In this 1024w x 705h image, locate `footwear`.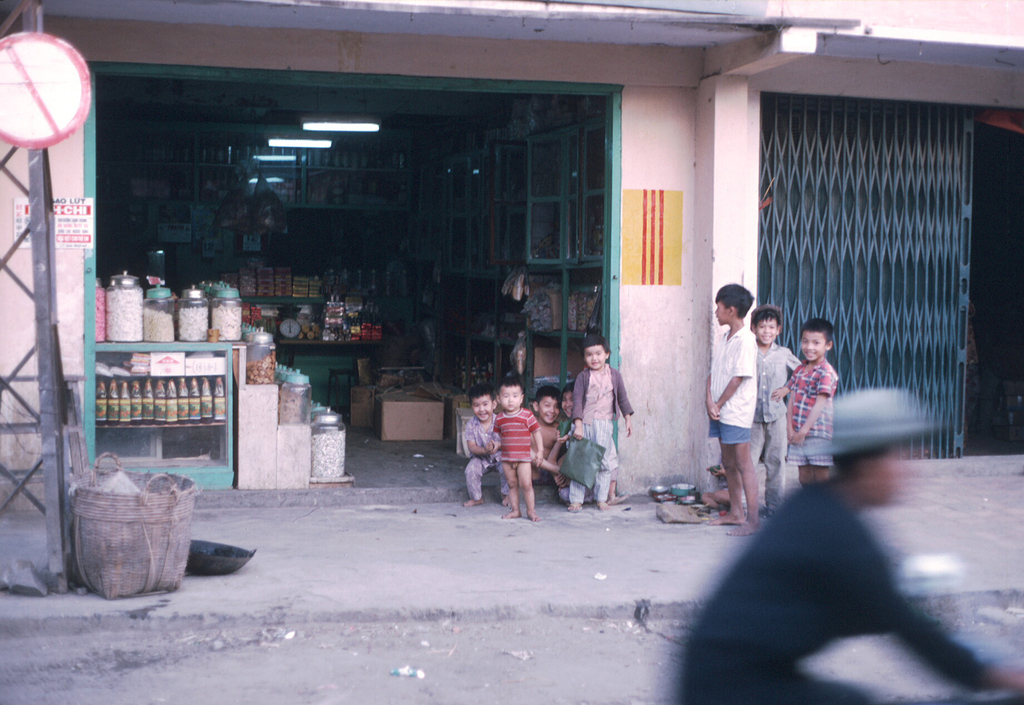
Bounding box: crop(607, 490, 628, 504).
